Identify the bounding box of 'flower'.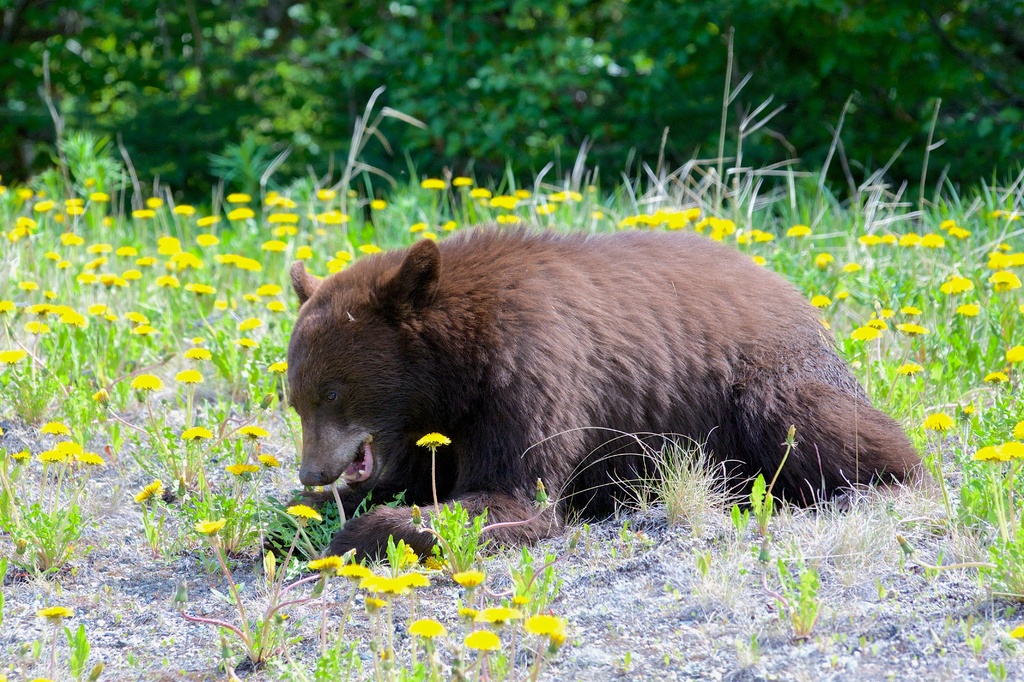
(101,275,116,288).
